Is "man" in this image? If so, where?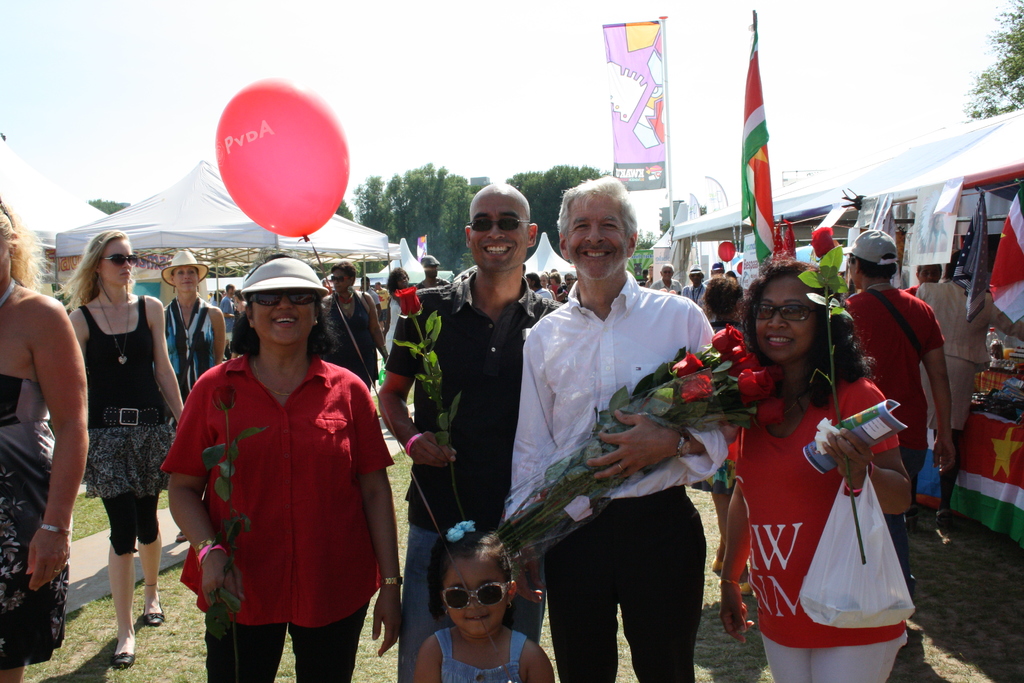
Yes, at select_region(563, 268, 575, 296).
